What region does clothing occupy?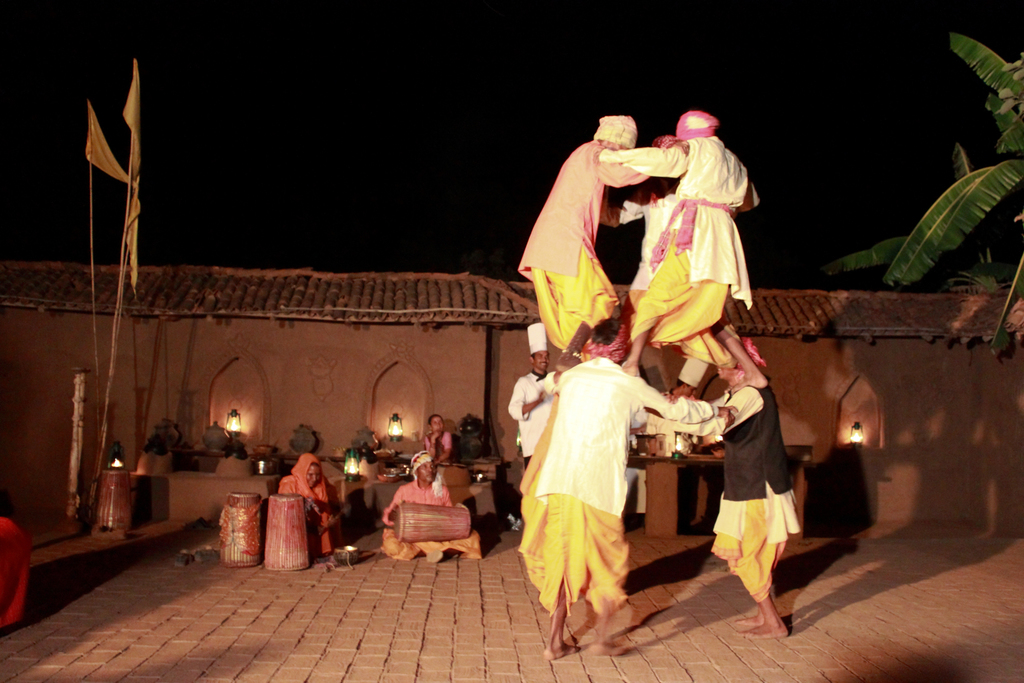
box(520, 139, 688, 356).
